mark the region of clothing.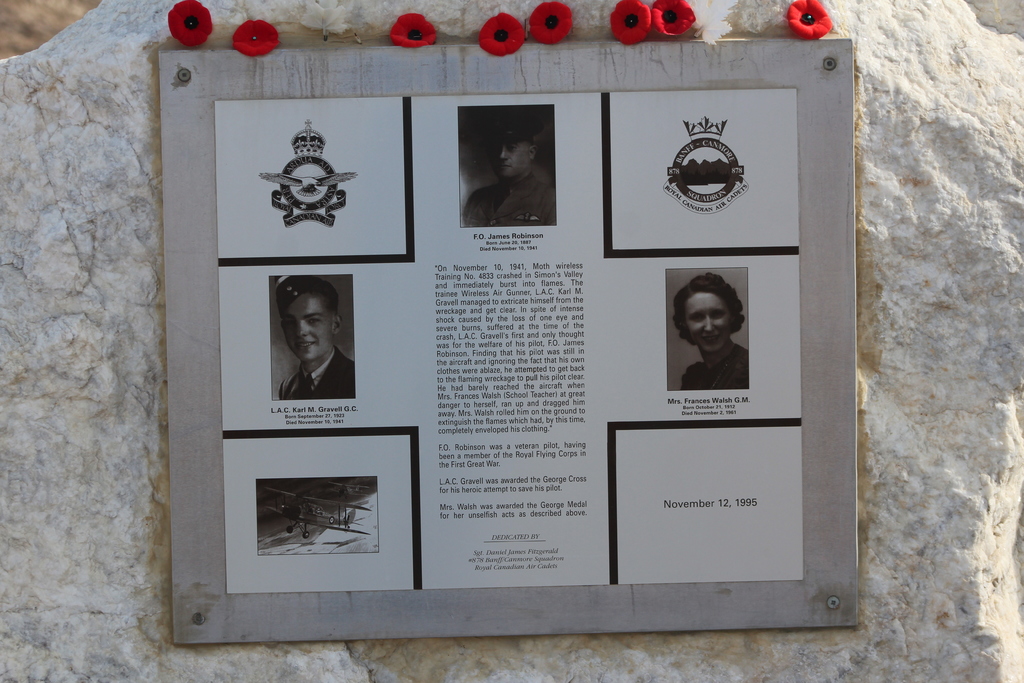
Region: select_region(284, 343, 361, 402).
